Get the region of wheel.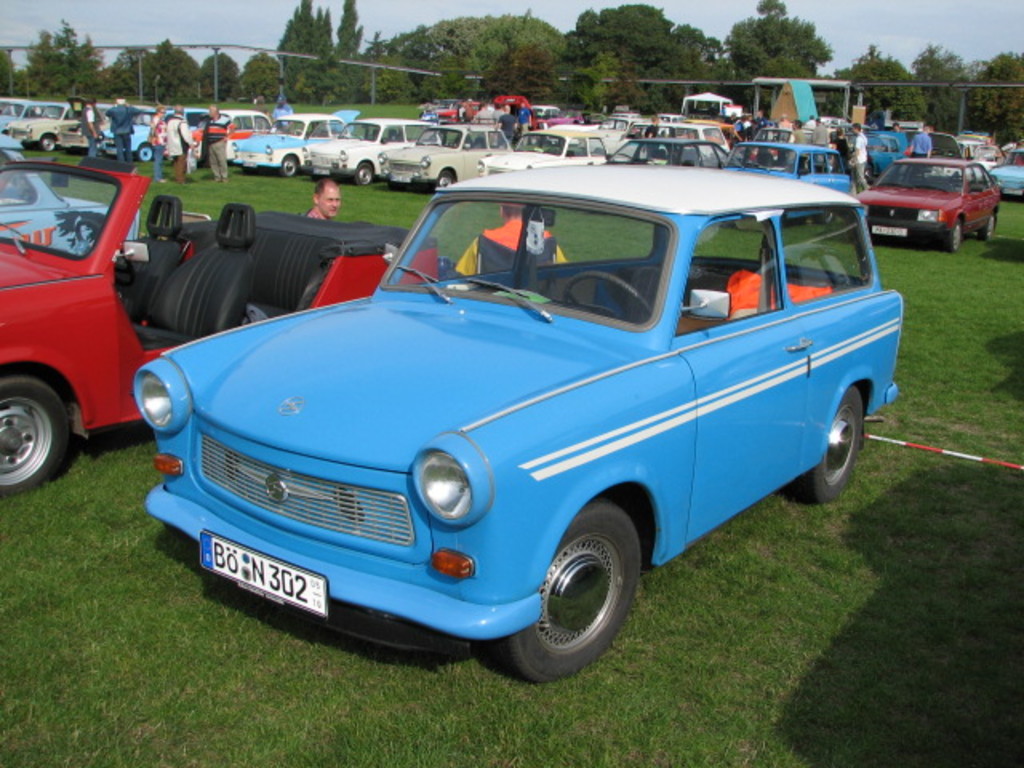
locate(787, 384, 864, 509).
